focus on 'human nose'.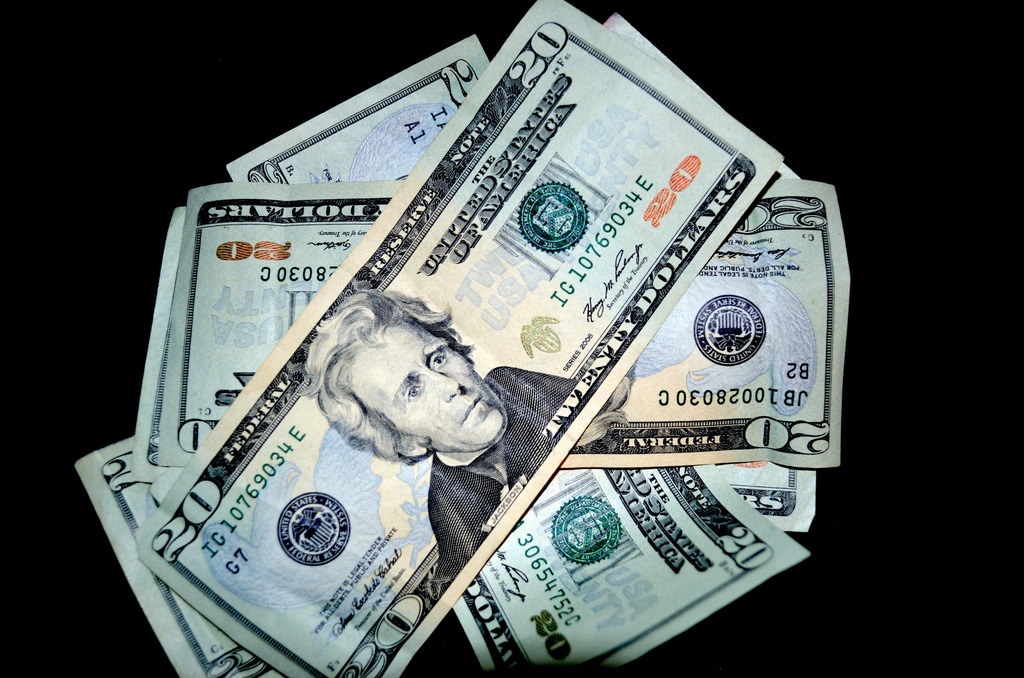
Focused at box(422, 373, 462, 400).
